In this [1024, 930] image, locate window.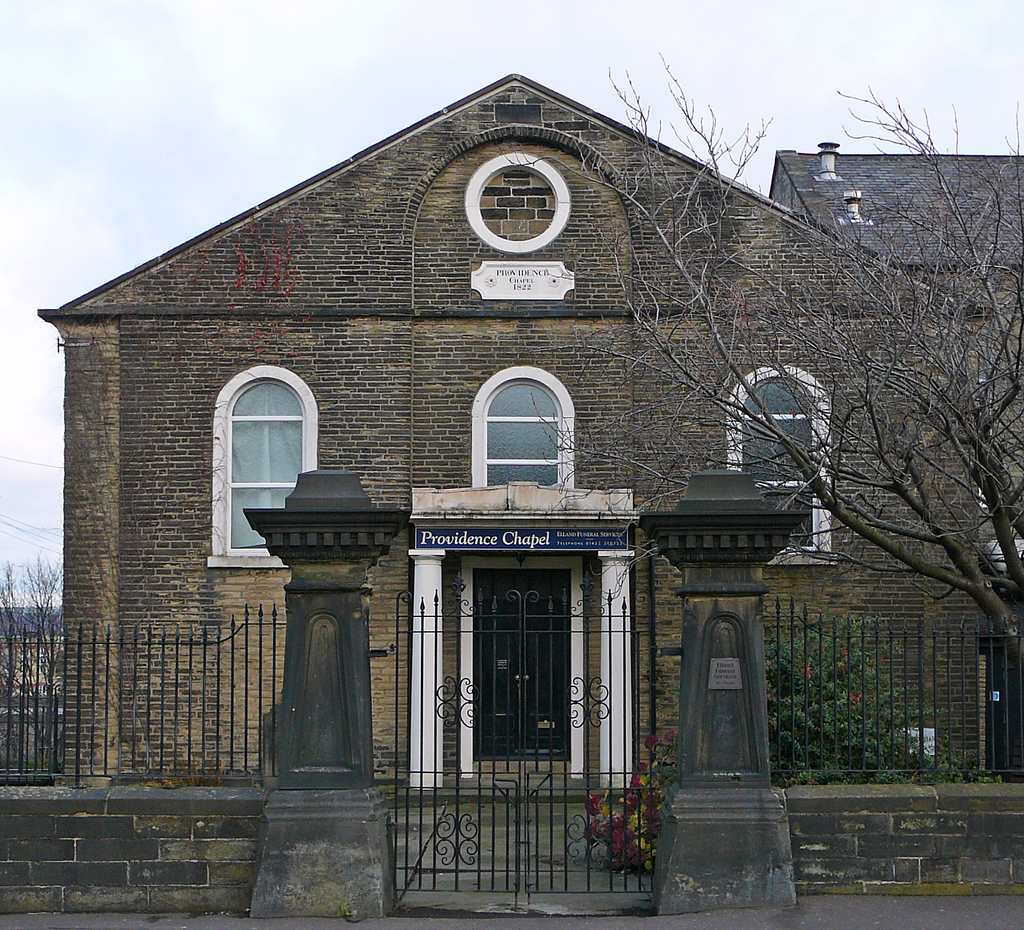
Bounding box: 469, 372, 577, 494.
